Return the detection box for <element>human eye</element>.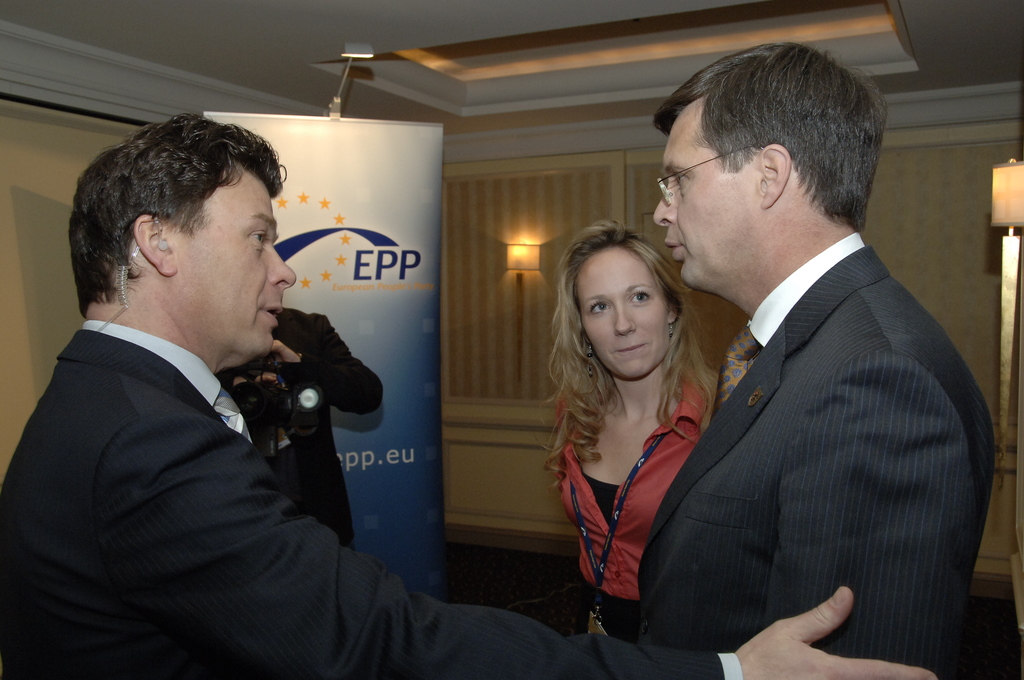
(left=671, top=168, right=691, bottom=186).
